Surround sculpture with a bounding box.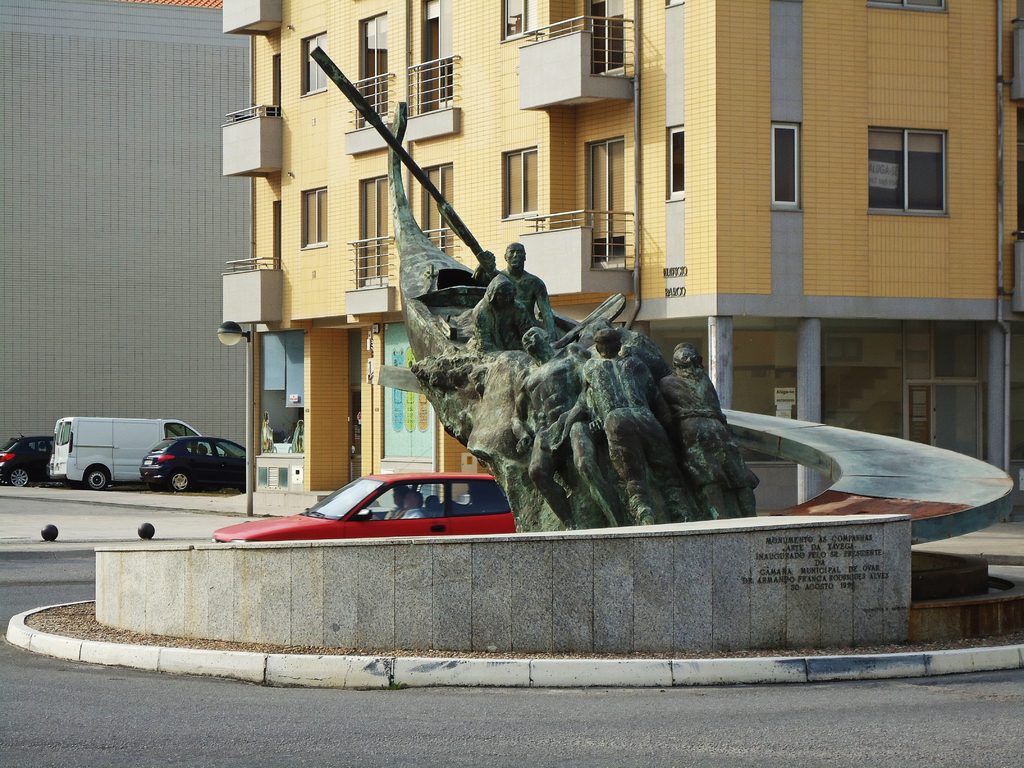
308 42 762 531.
